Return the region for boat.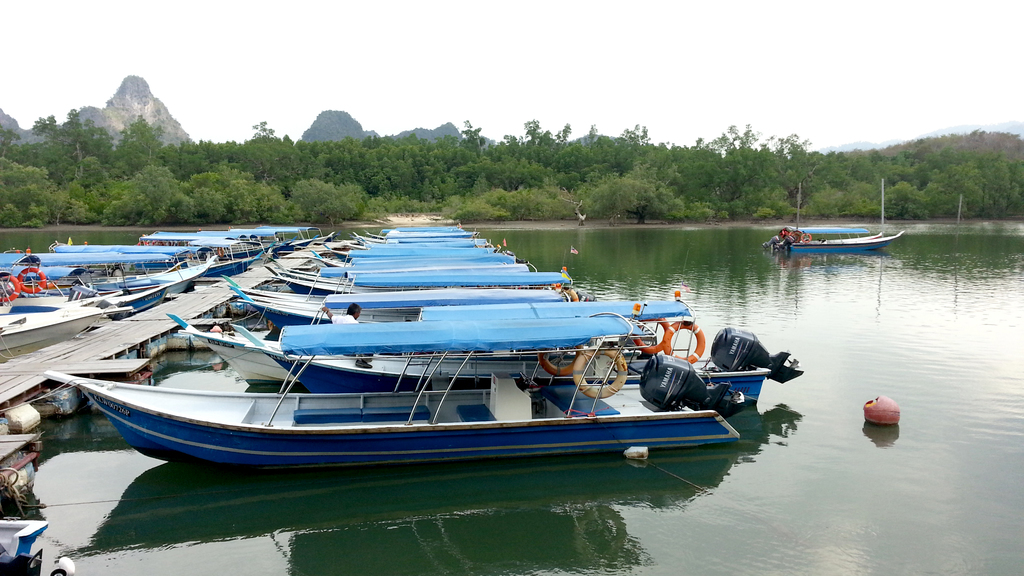
(31, 242, 217, 297).
